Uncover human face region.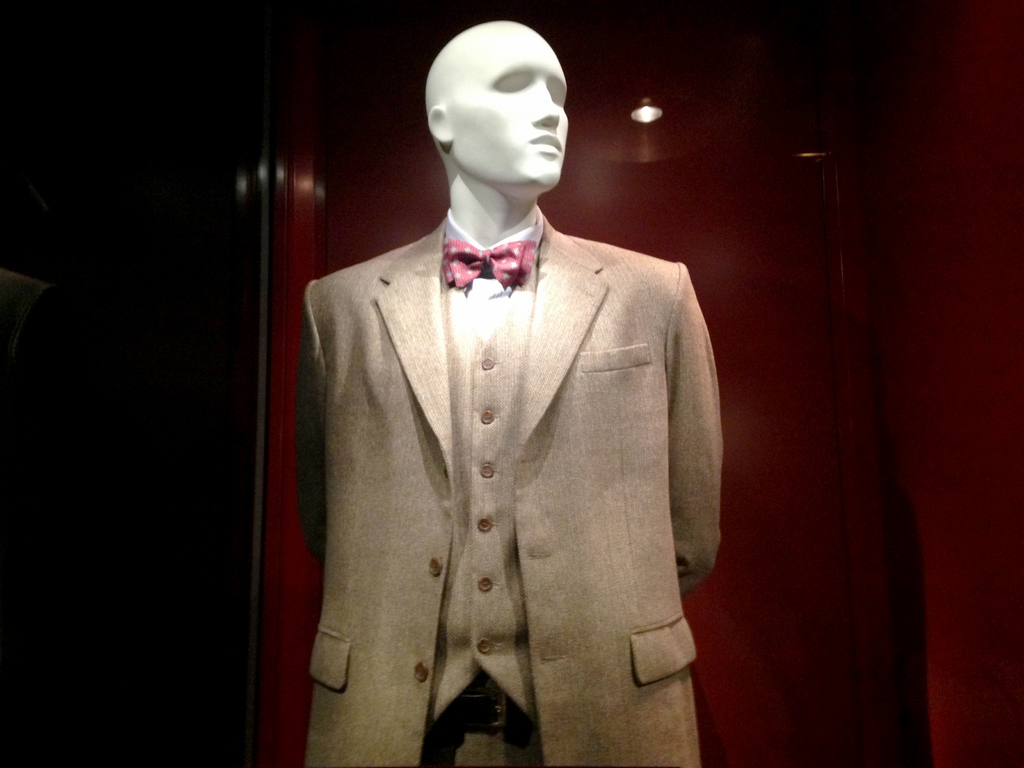
Uncovered: select_region(454, 26, 573, 196).
